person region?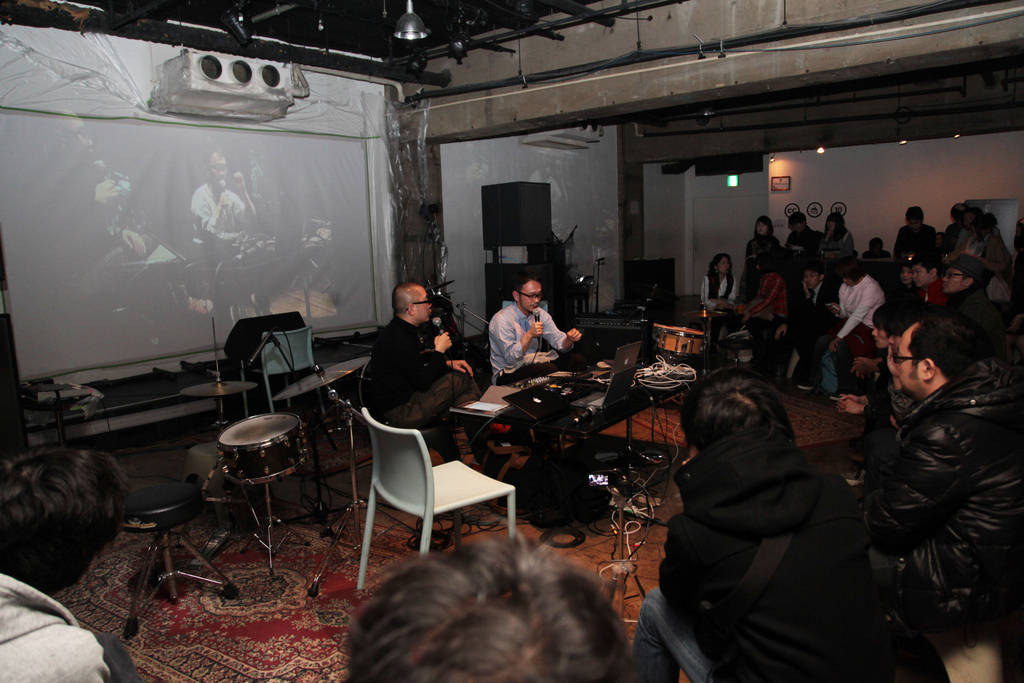
locate(346, 529, 662, 682)
